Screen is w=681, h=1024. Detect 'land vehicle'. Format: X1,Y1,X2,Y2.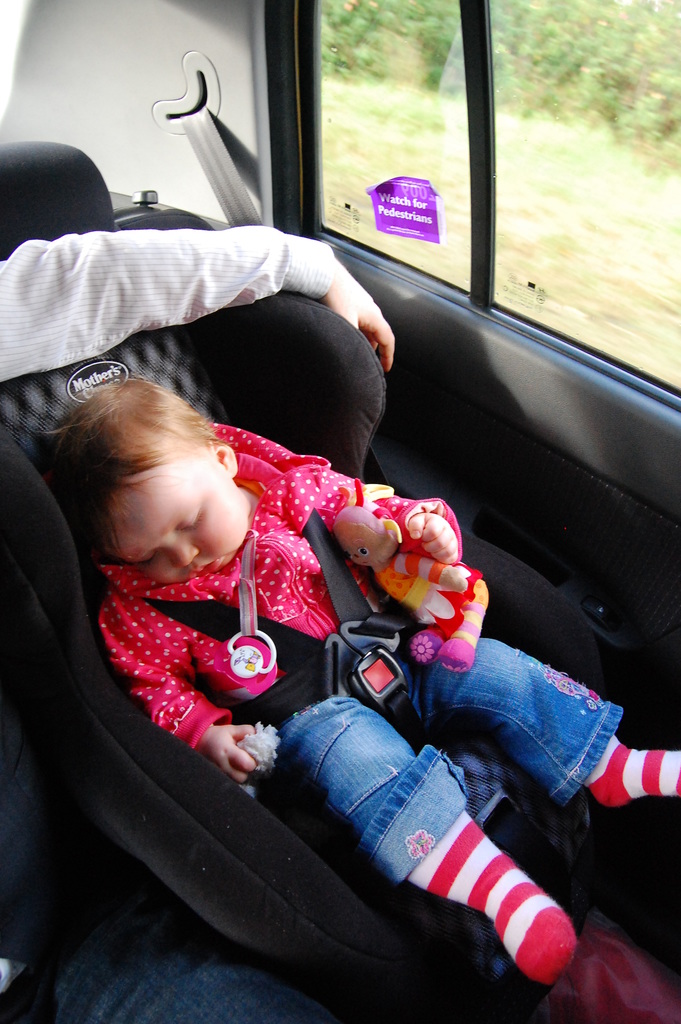
0,0,680,1023.
